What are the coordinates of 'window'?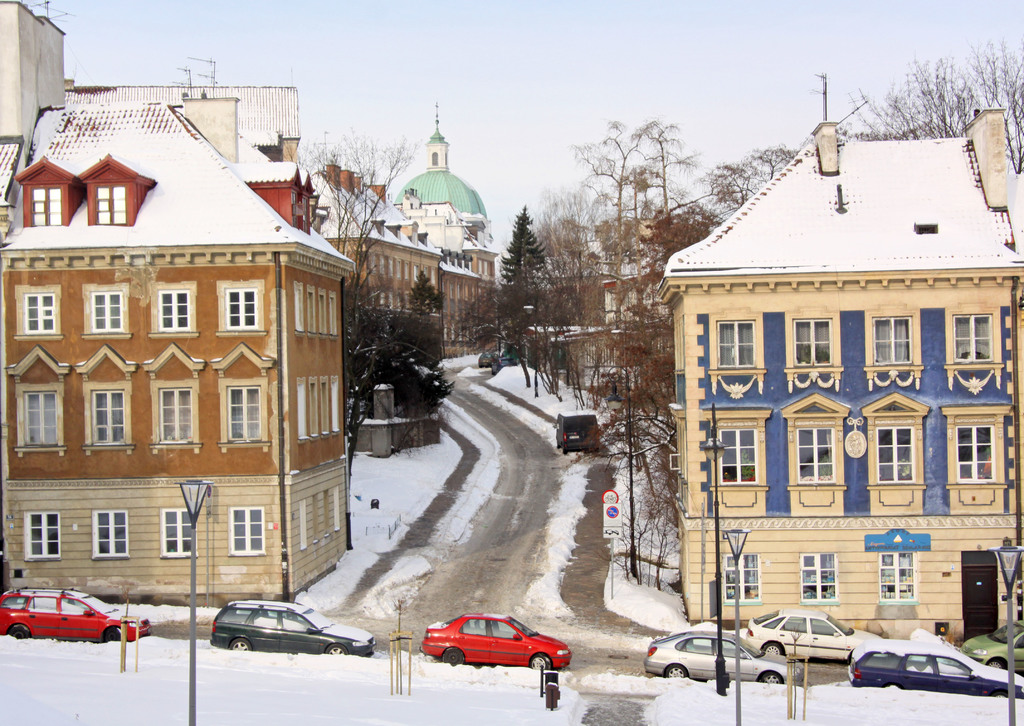
<region>936, 656, 965, 675</region>.
